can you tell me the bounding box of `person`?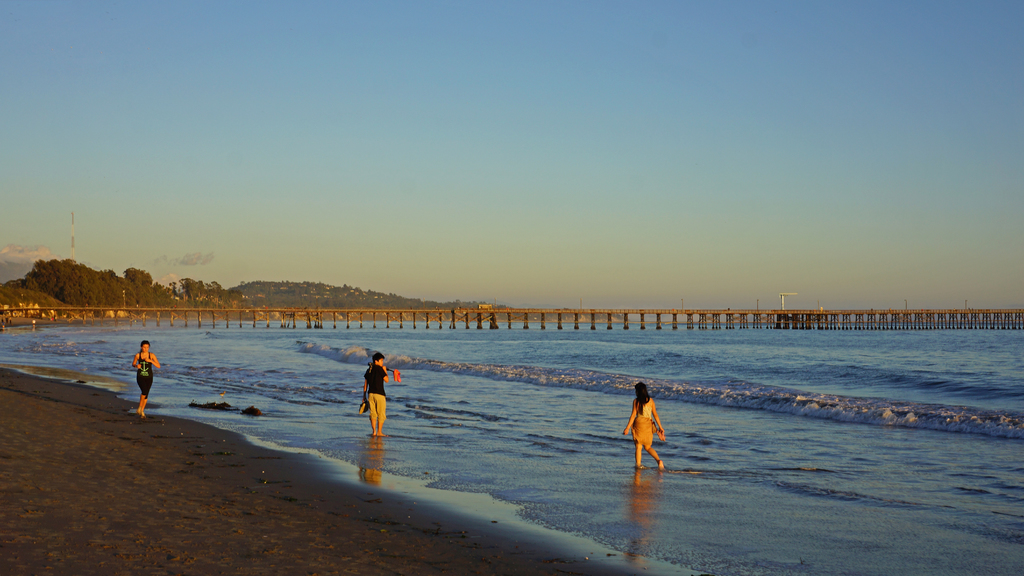
x1=132, y1=339, x2=156, y2=408.
